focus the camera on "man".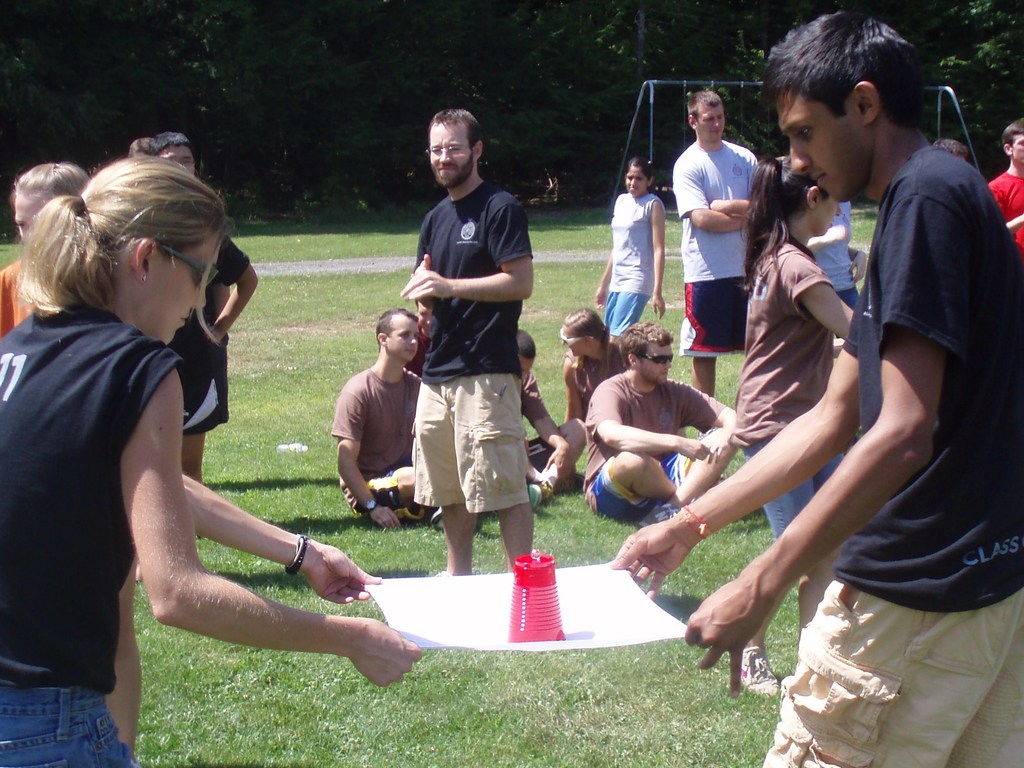
Focus region: (579,315,740,534).
